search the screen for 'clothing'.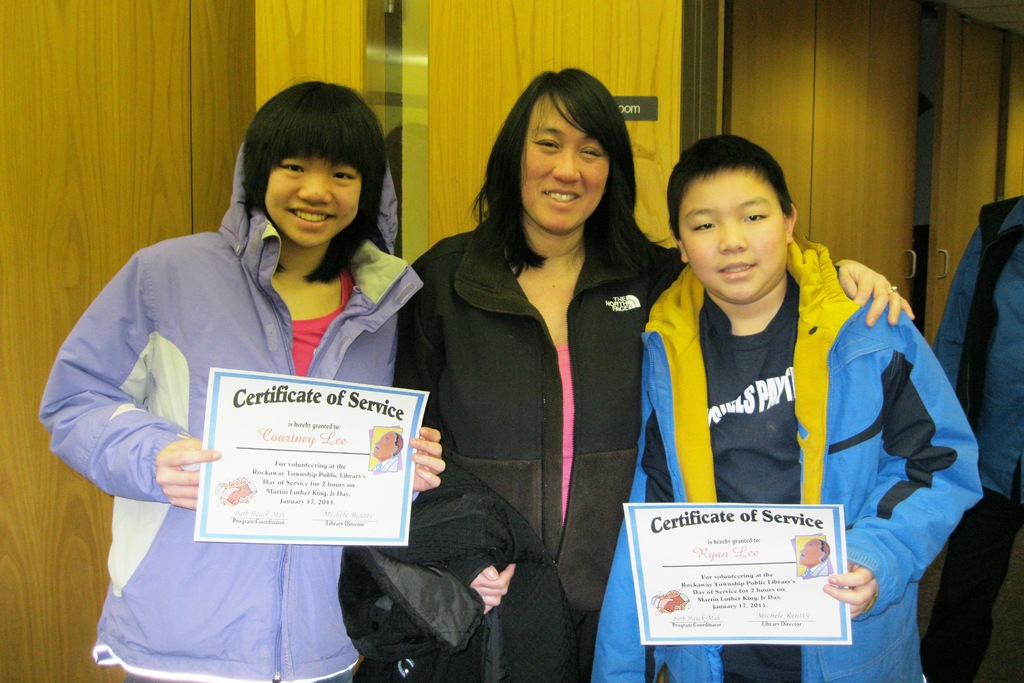
Found at <region>336, 202, 691, 682</region>.
